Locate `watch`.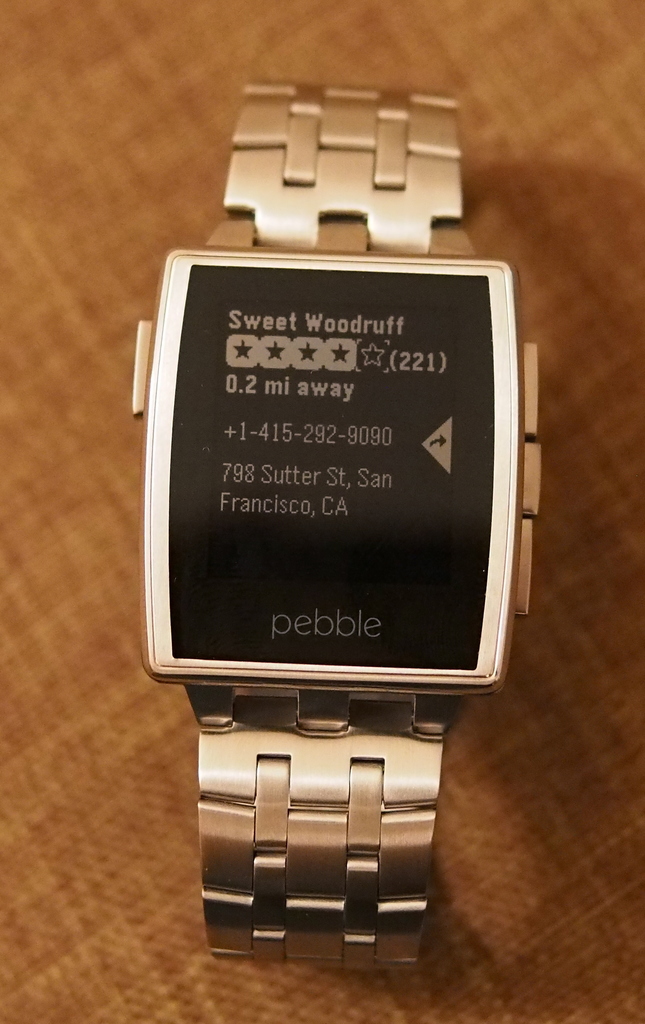
Bounding box: <region>131, 76, 539, 966</region>.
